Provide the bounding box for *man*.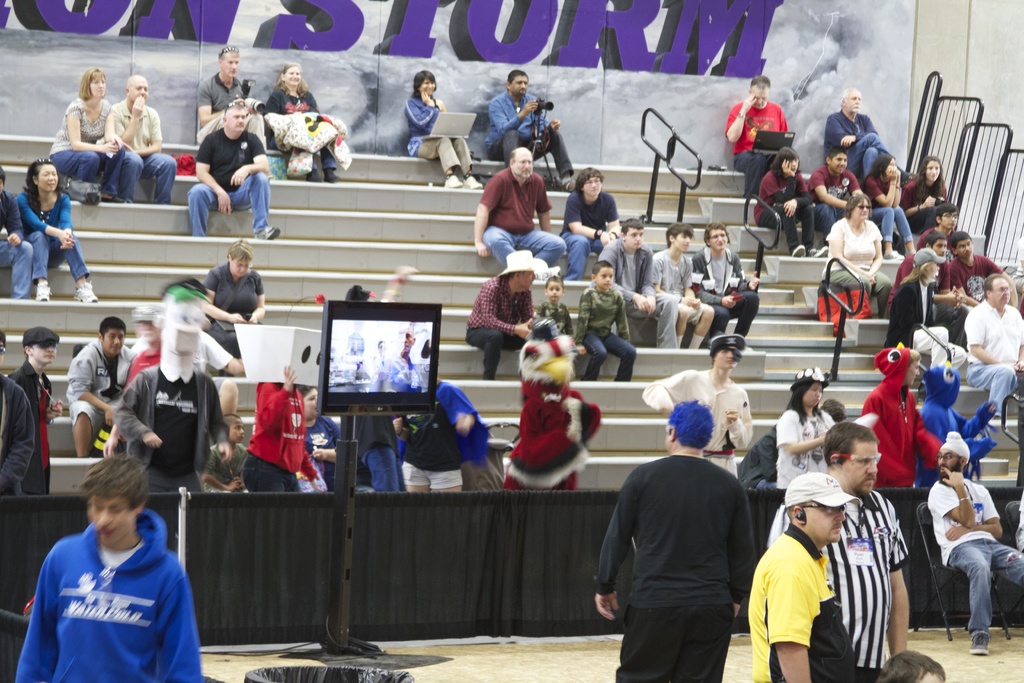
Rect(17, 450, 212, 674).
